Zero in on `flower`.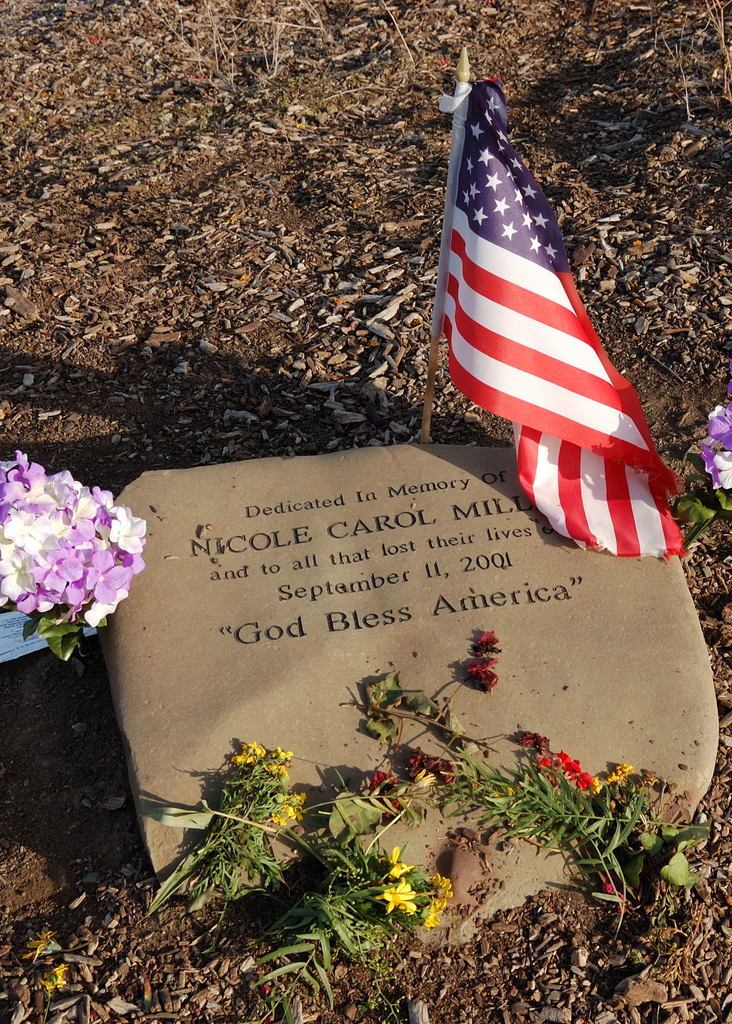
Zeroed in: 372:772:391:816.
